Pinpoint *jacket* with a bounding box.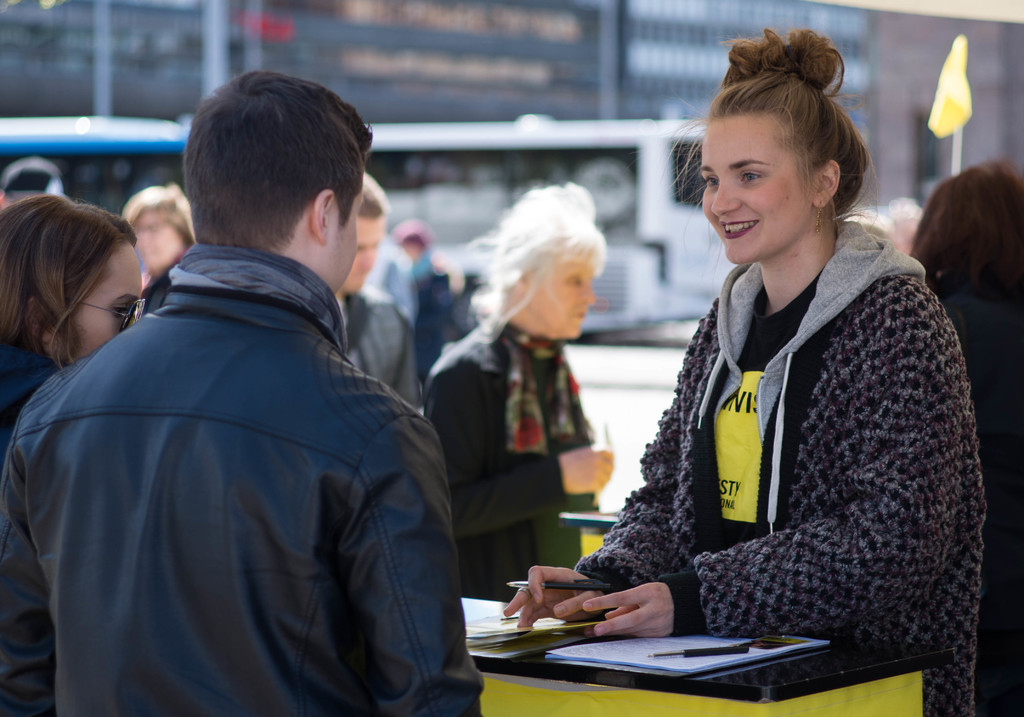
[x1=572, y1=210, x2=988, y2=715].
